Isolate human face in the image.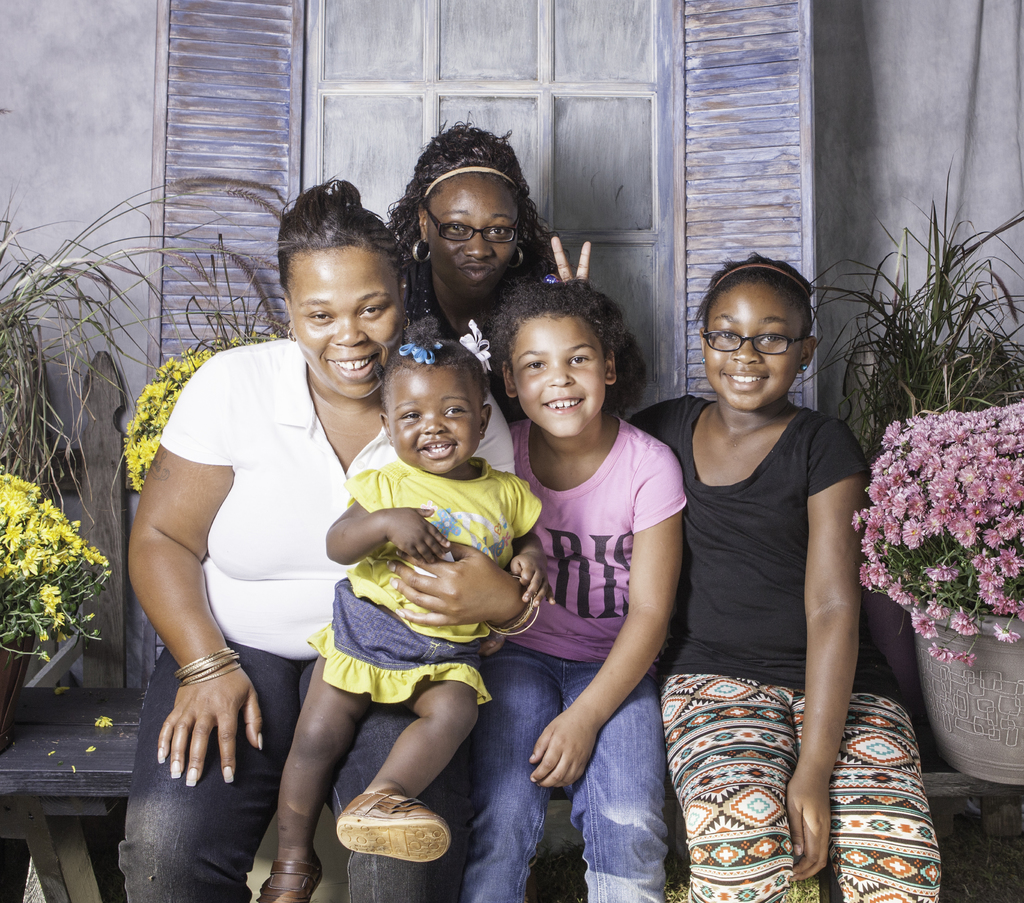
Isolated region: Rect(515, 325, 605, 450).
